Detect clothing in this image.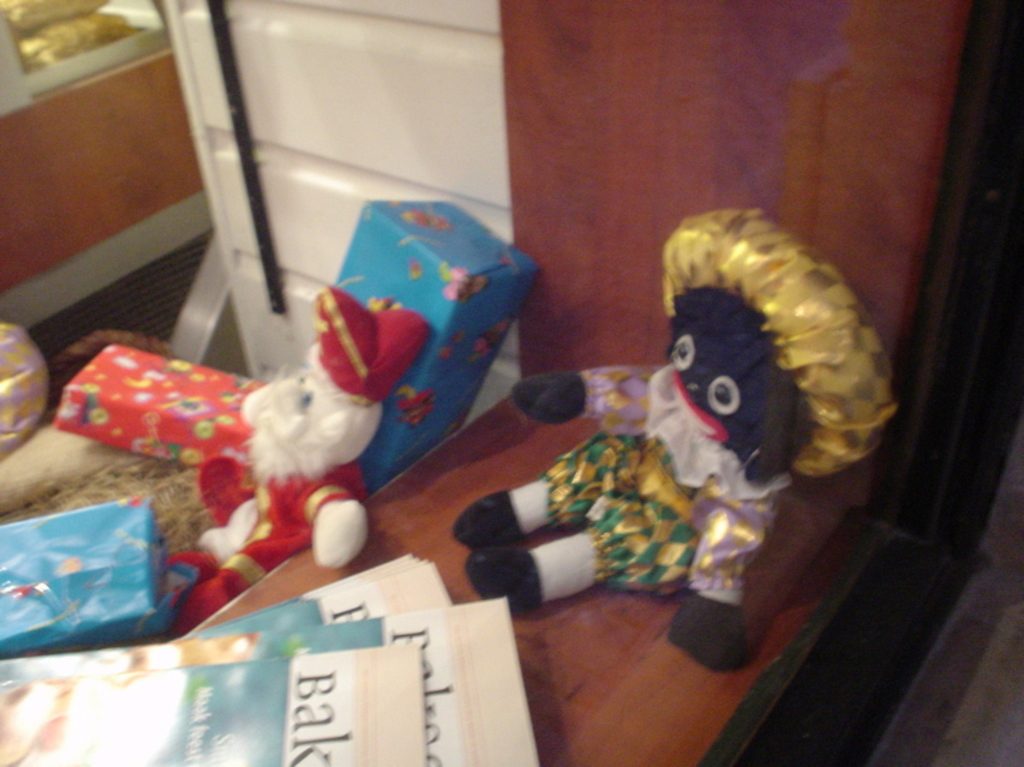
Detection: [181,448,355,616].
